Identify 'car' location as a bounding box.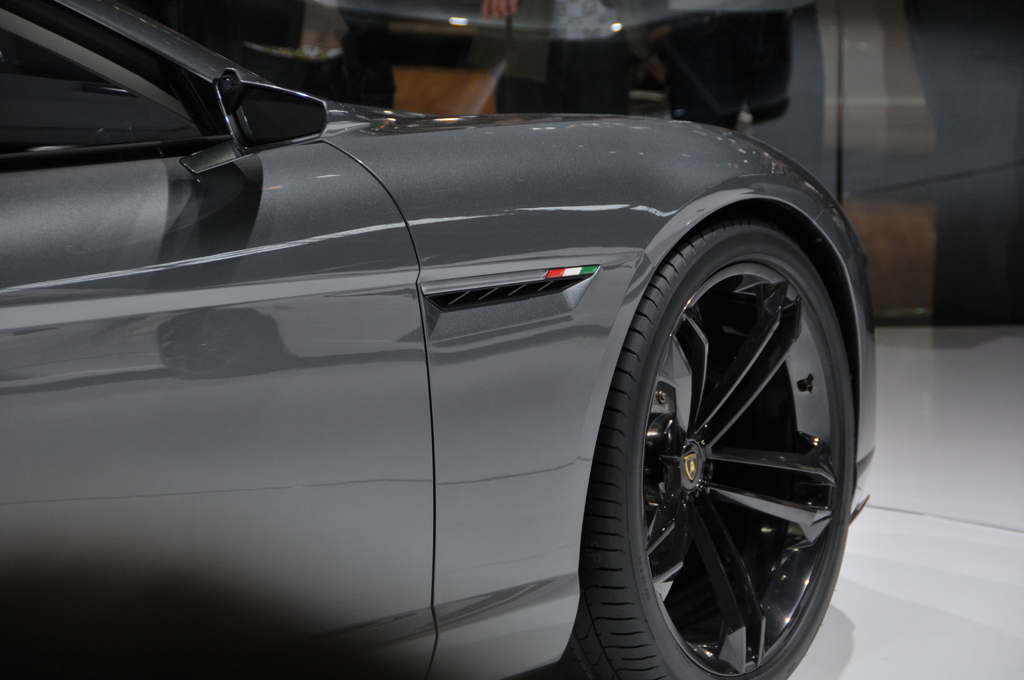
[x1=0, y1=0, x2=879, y2=679].
